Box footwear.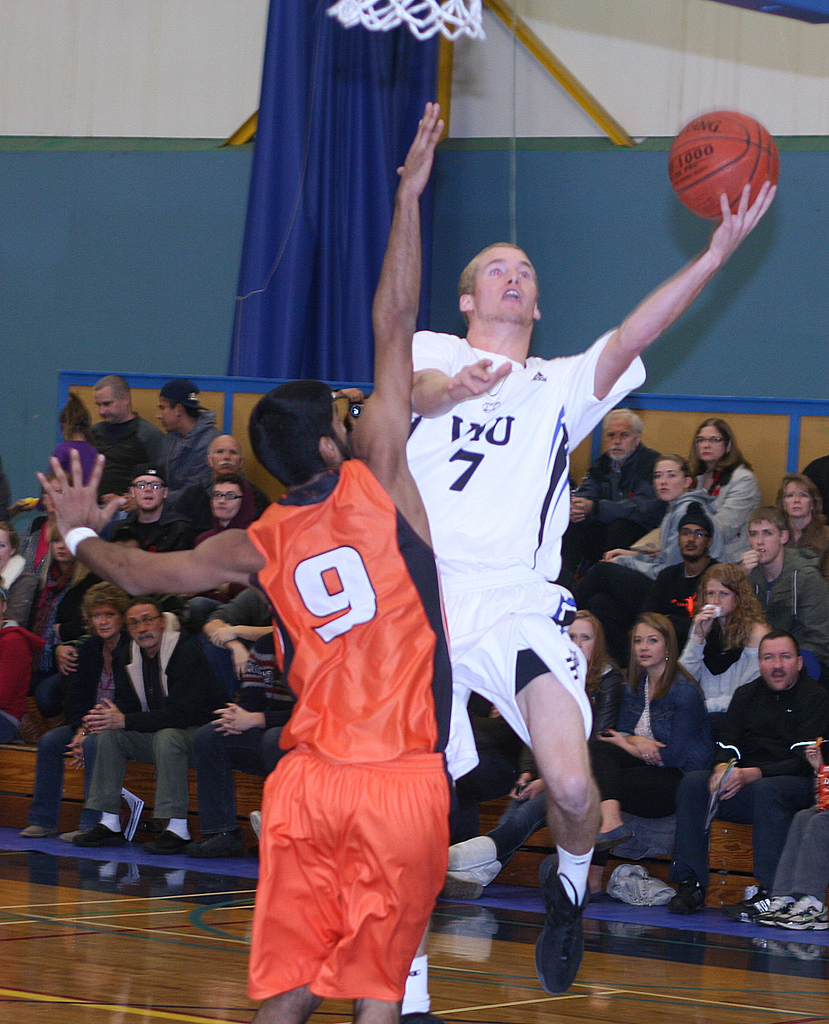
606/862/685/915.
